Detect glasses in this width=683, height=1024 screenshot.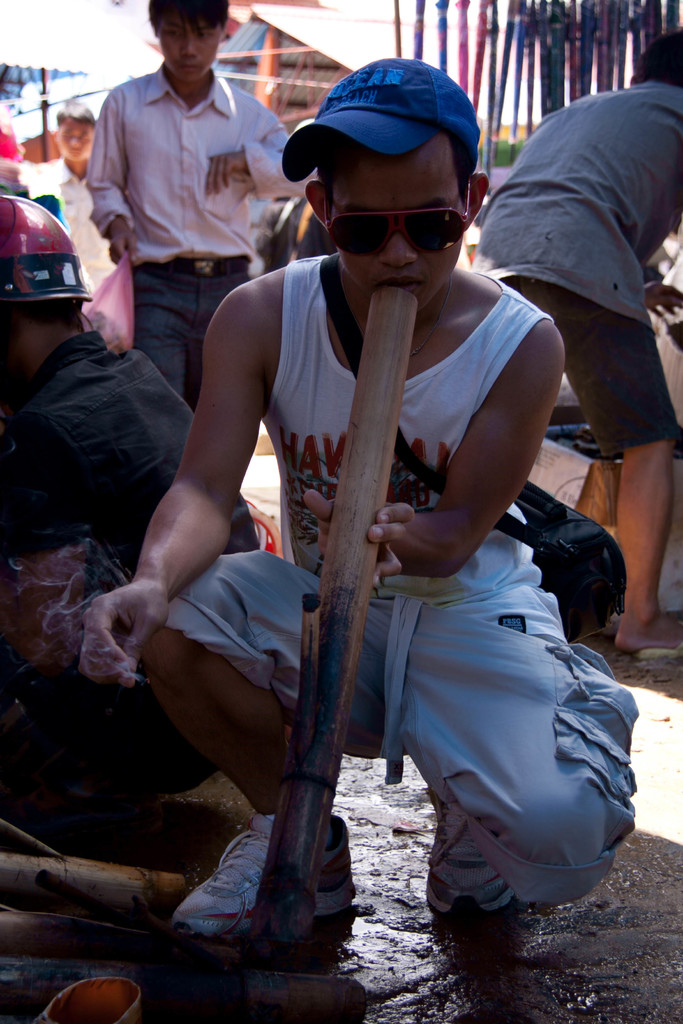
Detection: crop(320, 175, 475, 262).
